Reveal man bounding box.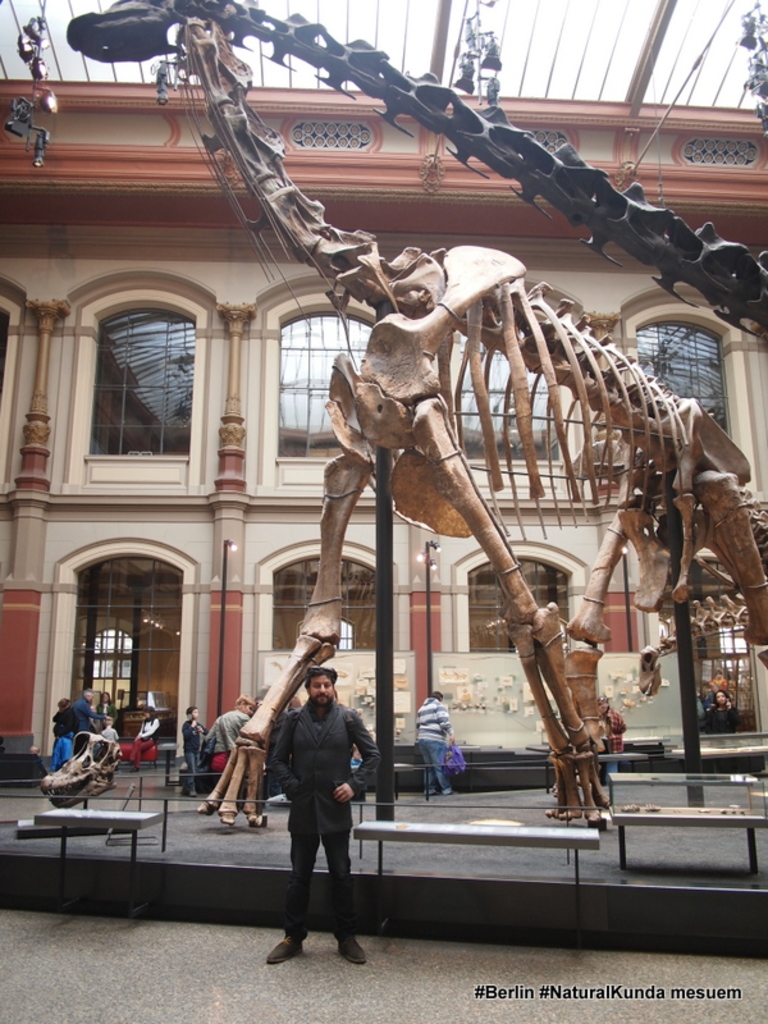
Revealed: box=[67, 685, 109, 736].
